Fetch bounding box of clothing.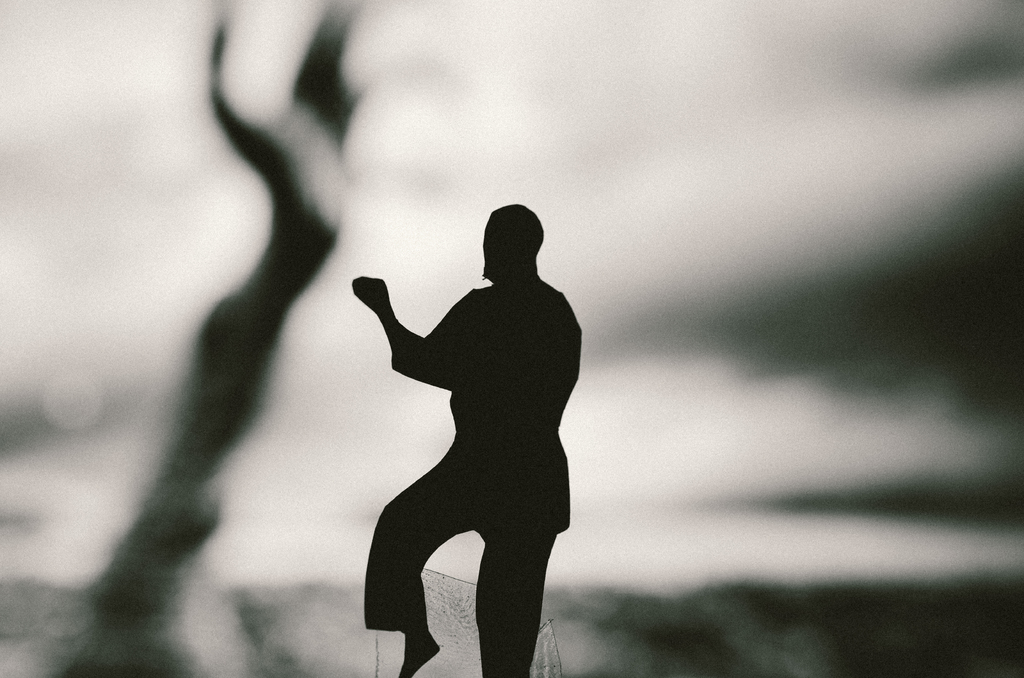
Bbox: pyautogui.locateOnScreen(363, 264, 586, 677).
